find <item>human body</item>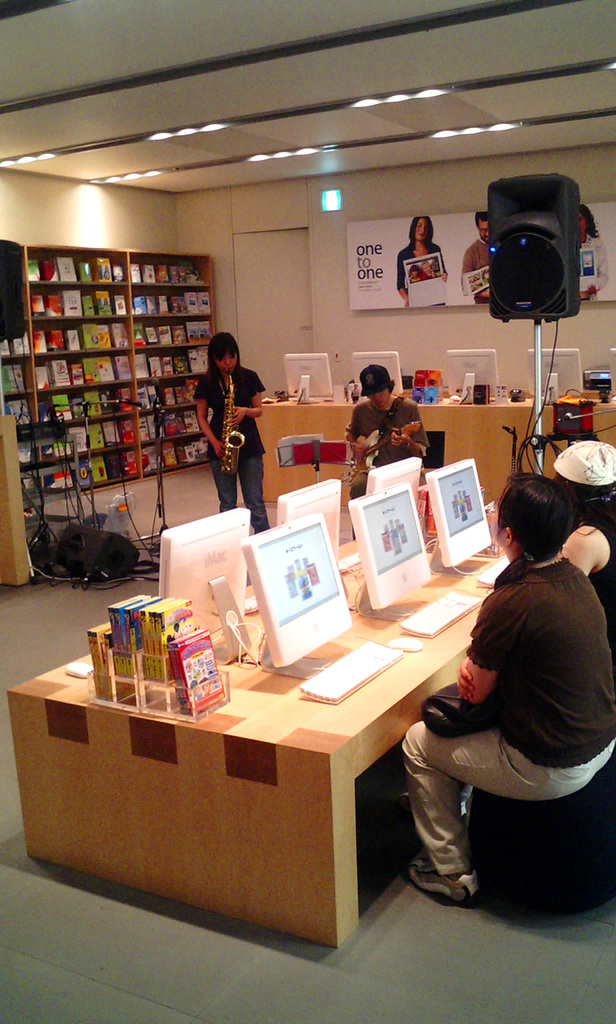
box=[400, 564, 615, 903]
